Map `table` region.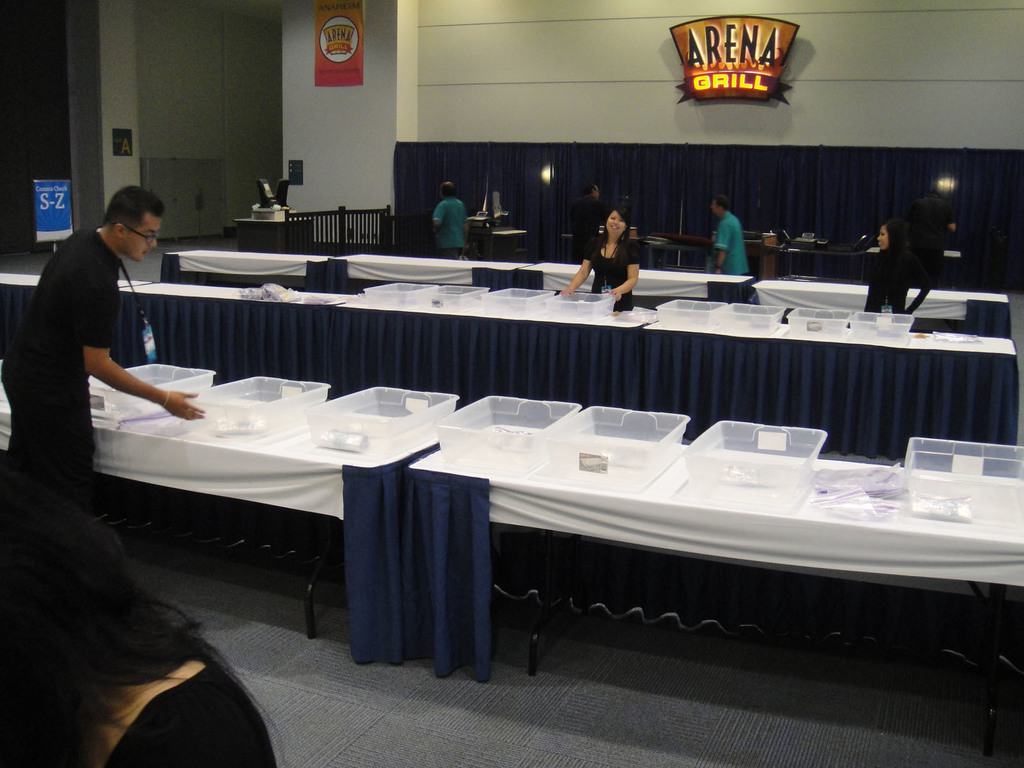
Mapped to <box>0,383,461,668</box>.
